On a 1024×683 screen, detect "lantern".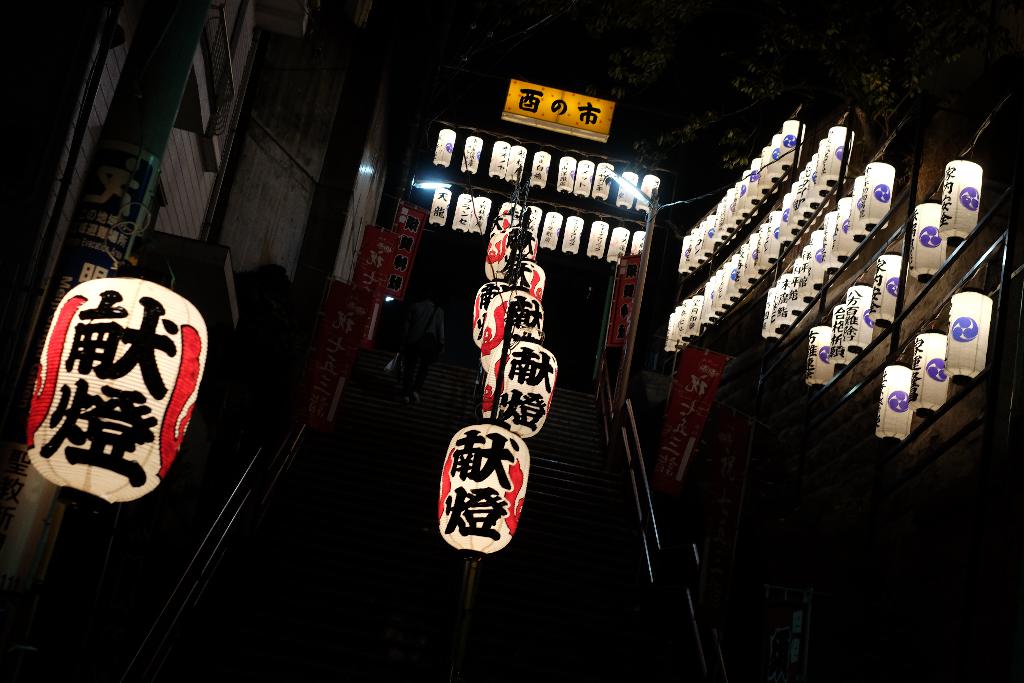
[489, 144, 511, 180].
